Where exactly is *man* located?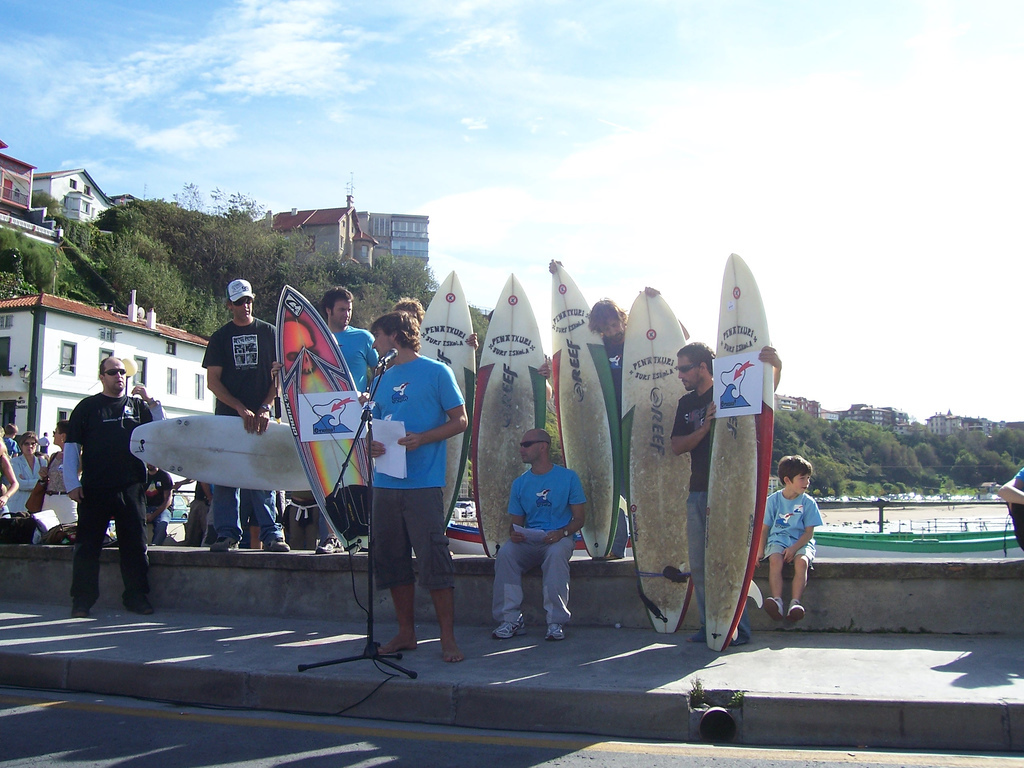
Its bounding box is [311,286,378,552].
